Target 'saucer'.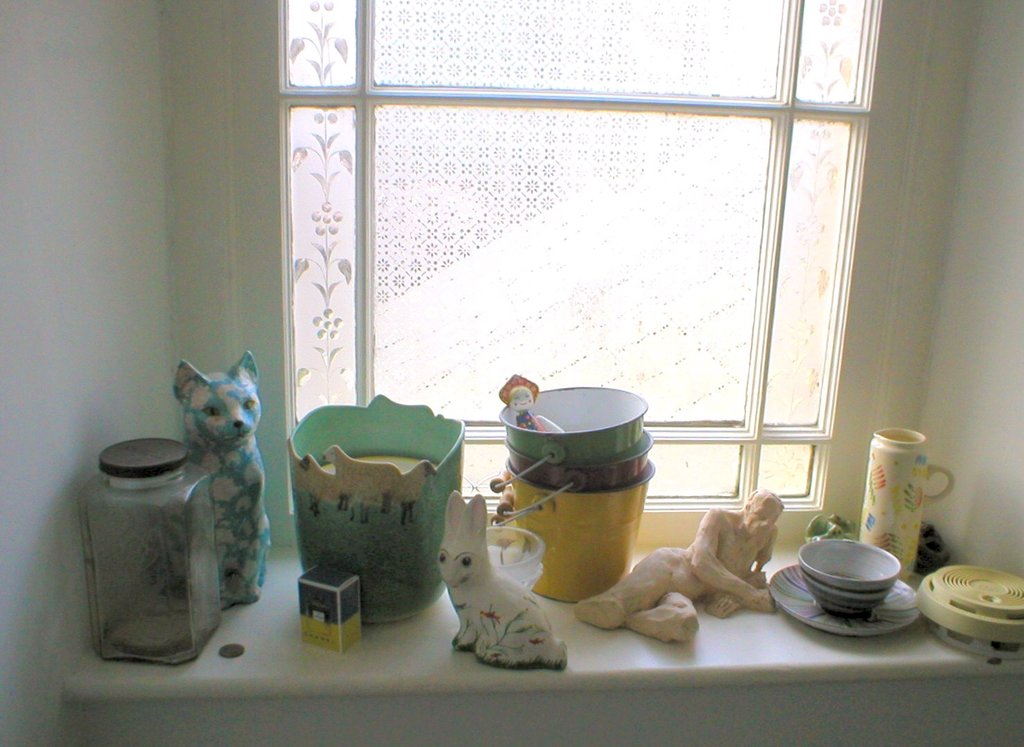
Target region: detection(767, 561, 915, 636).
